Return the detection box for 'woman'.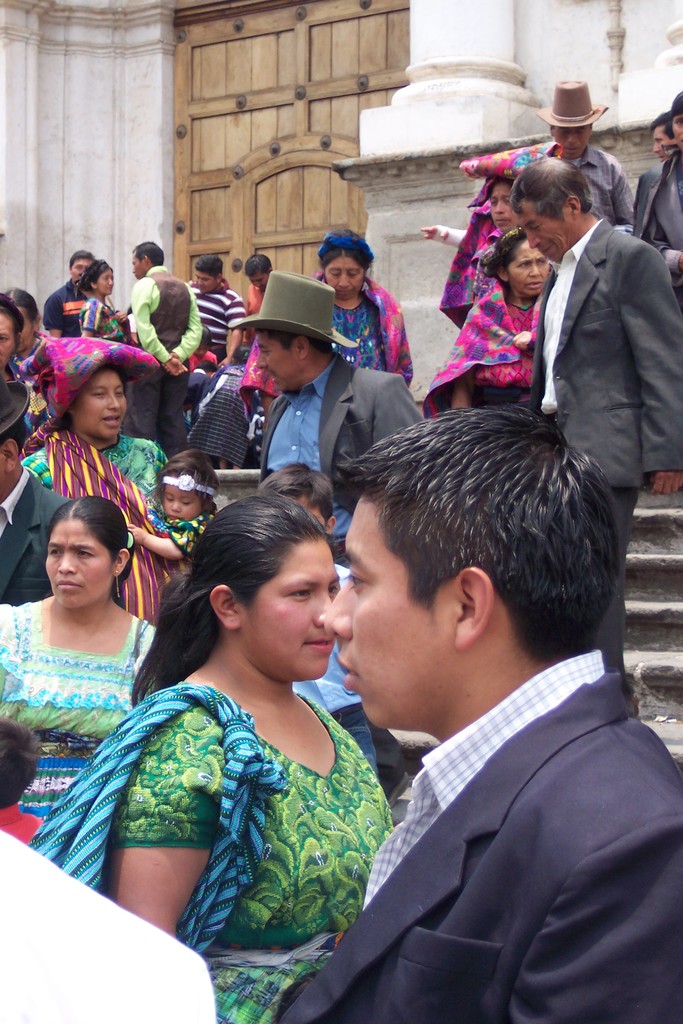
(left=74, top=483, right=400, bottom=966).
